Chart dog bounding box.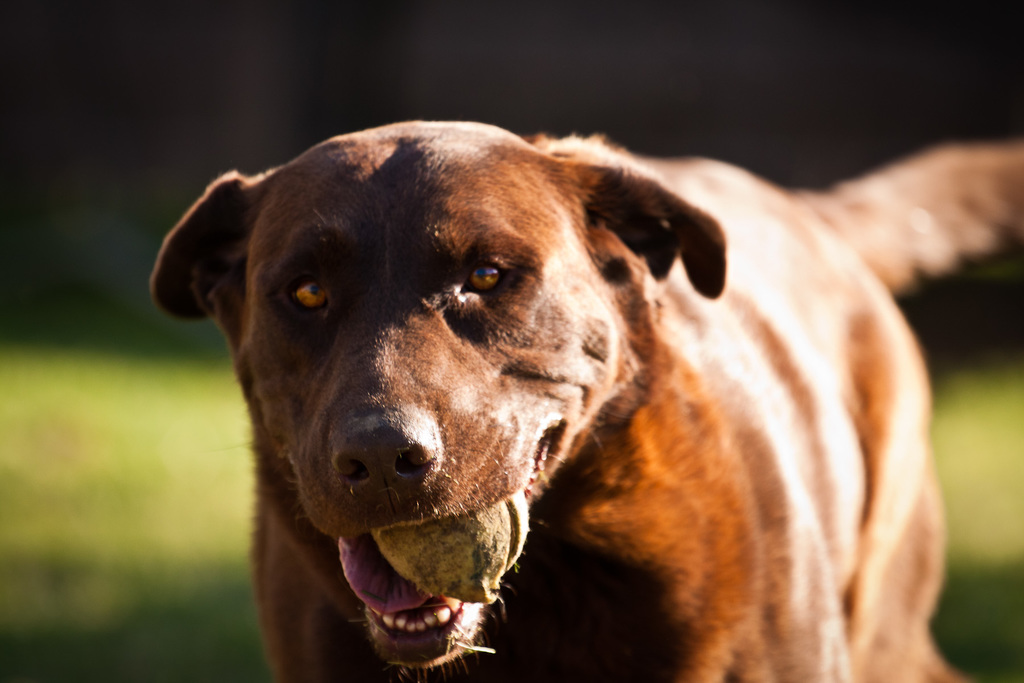
Charted: [left=148, top=114, right=1023, bottom=682].
